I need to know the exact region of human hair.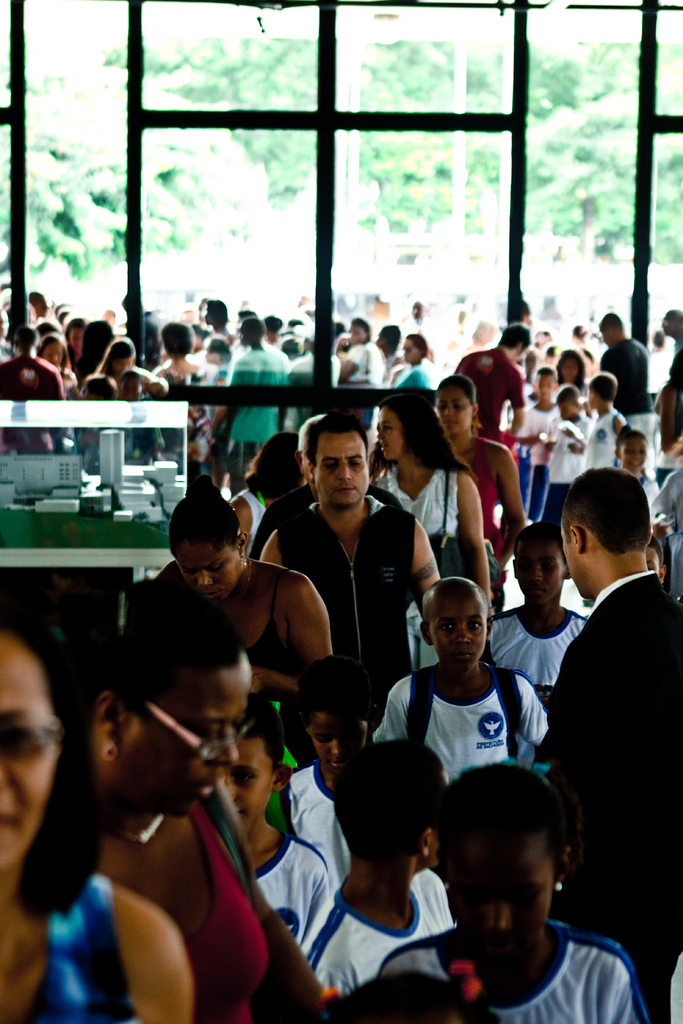
Region: {"x1": 202, "y1": 294, "x2": 213, "y2": 309}.
